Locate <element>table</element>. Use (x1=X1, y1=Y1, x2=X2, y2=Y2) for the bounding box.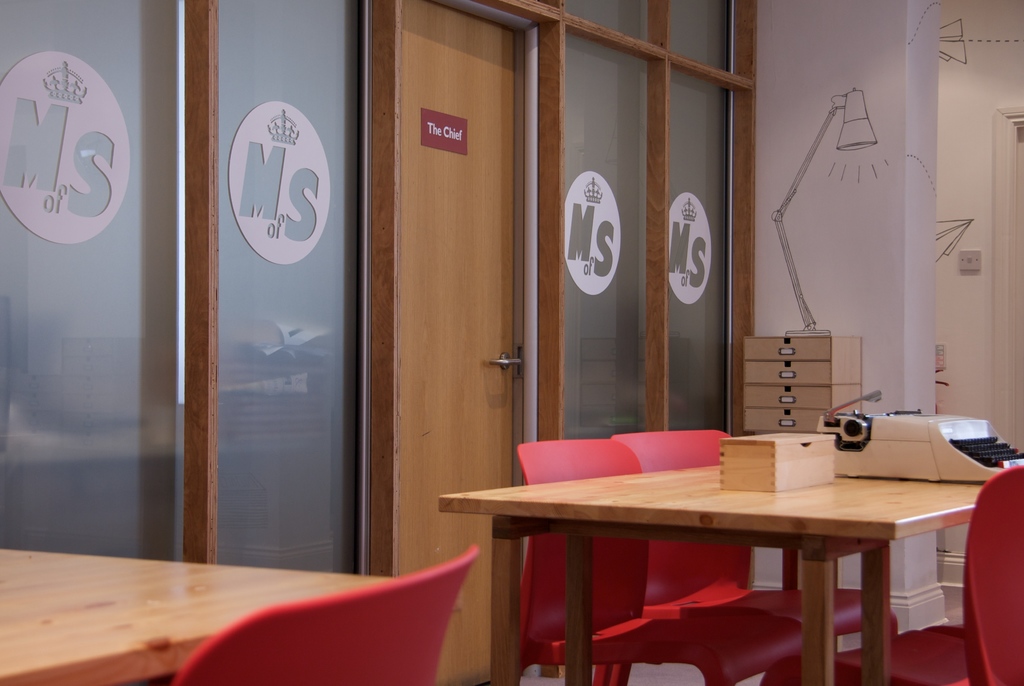
(x1=465, y1=438, x2=993, y2=678).
